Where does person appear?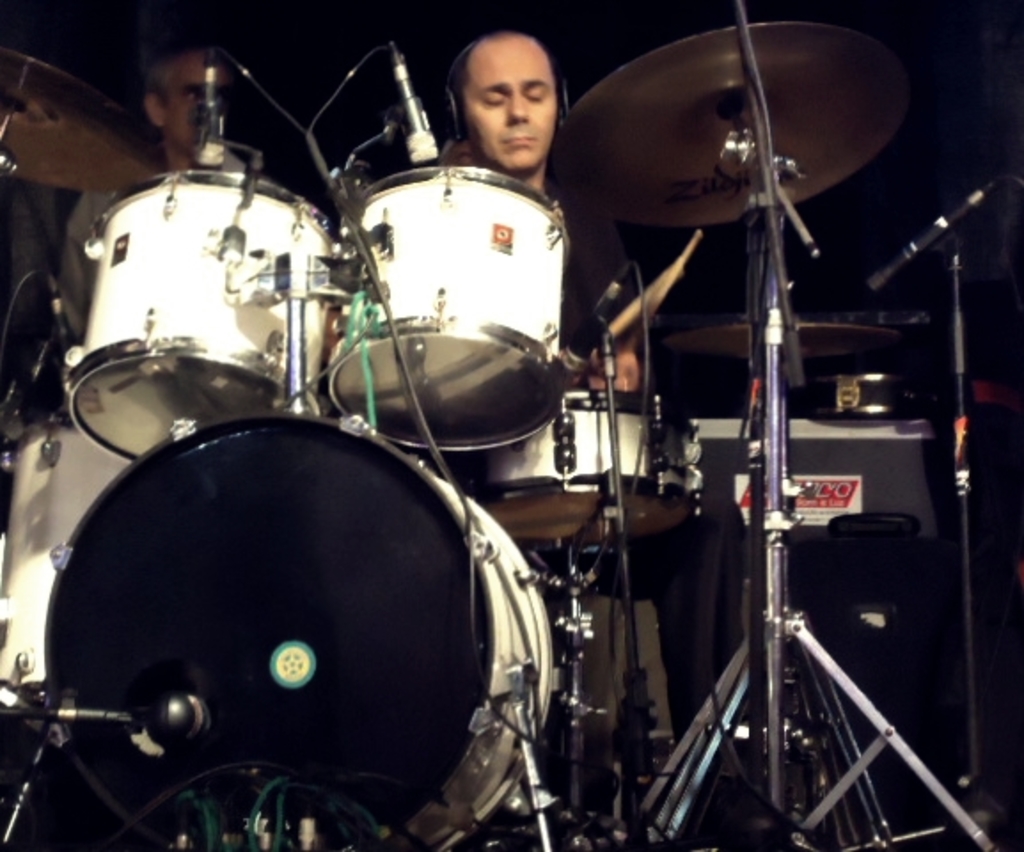
Appears at [431,27,756,850].
